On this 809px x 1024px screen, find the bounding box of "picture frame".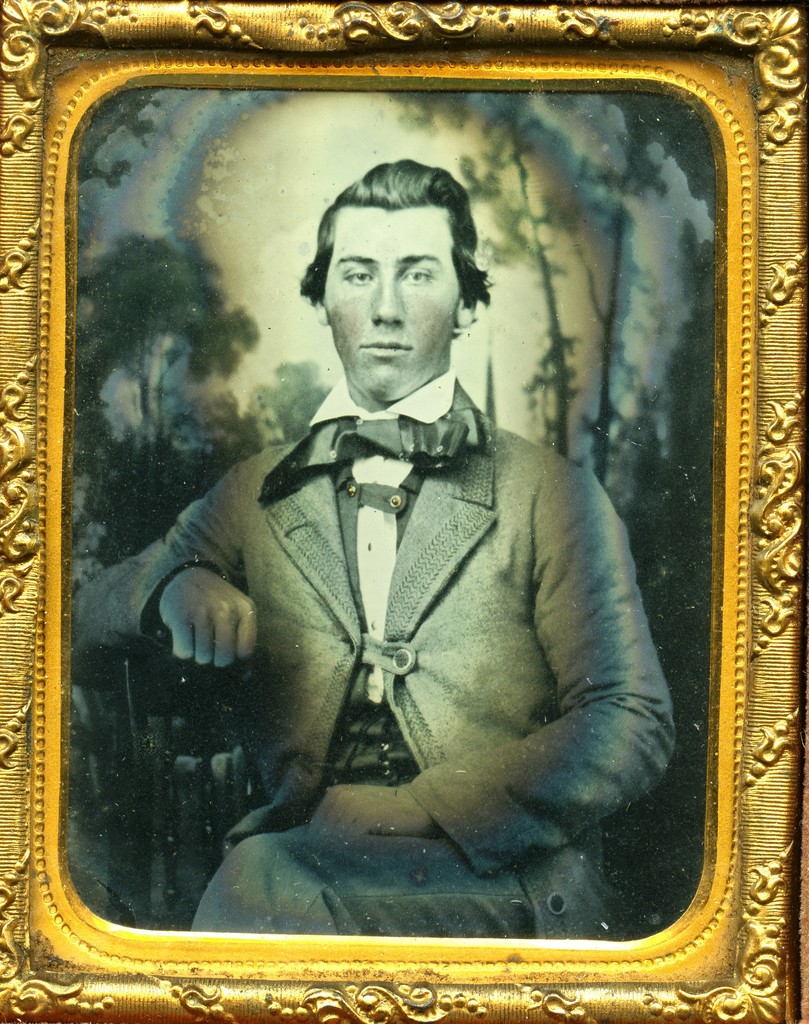
Bounding box: Rect(0, 0, 808, 1023).
